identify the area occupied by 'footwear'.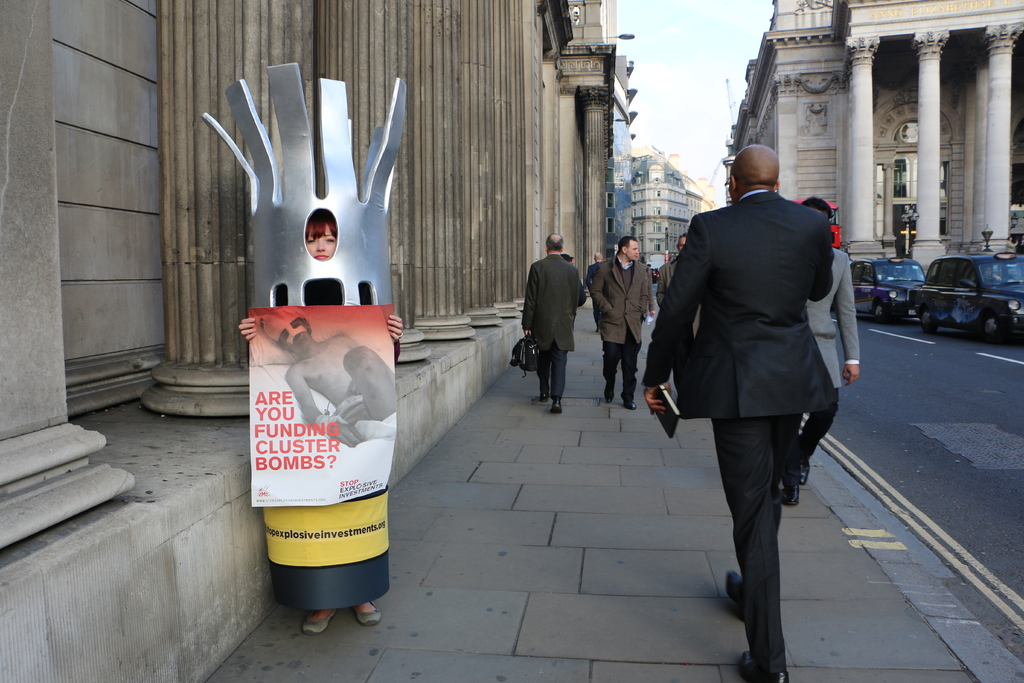
Area: <region>301, 607, 337, 638</region>.
